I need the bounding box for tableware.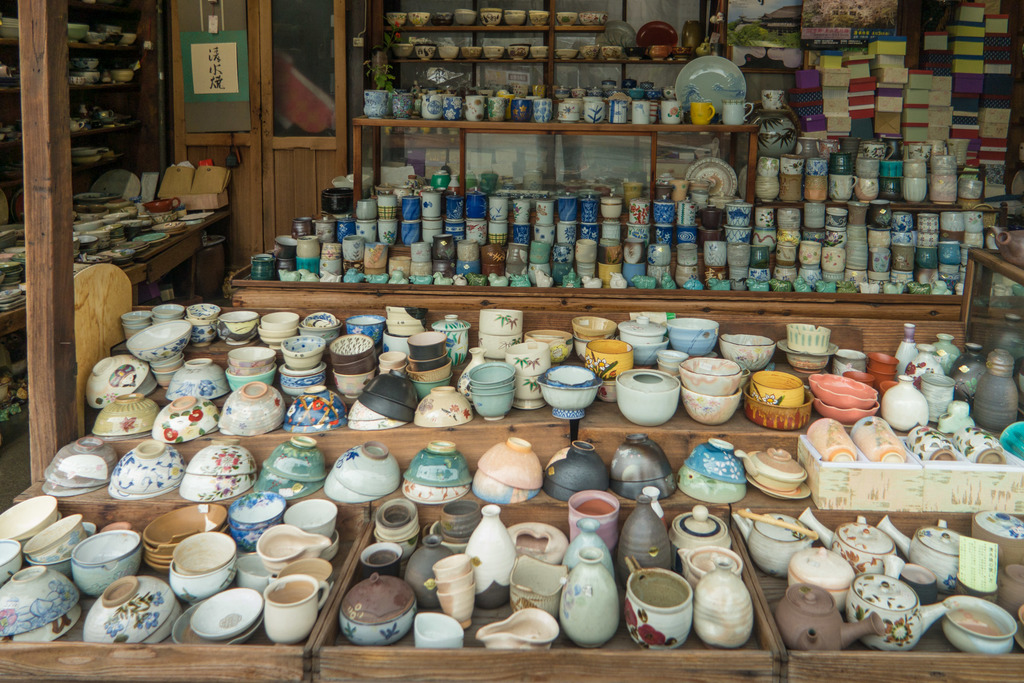
Here it is: <region>458, 241, 483, 259</region>.
